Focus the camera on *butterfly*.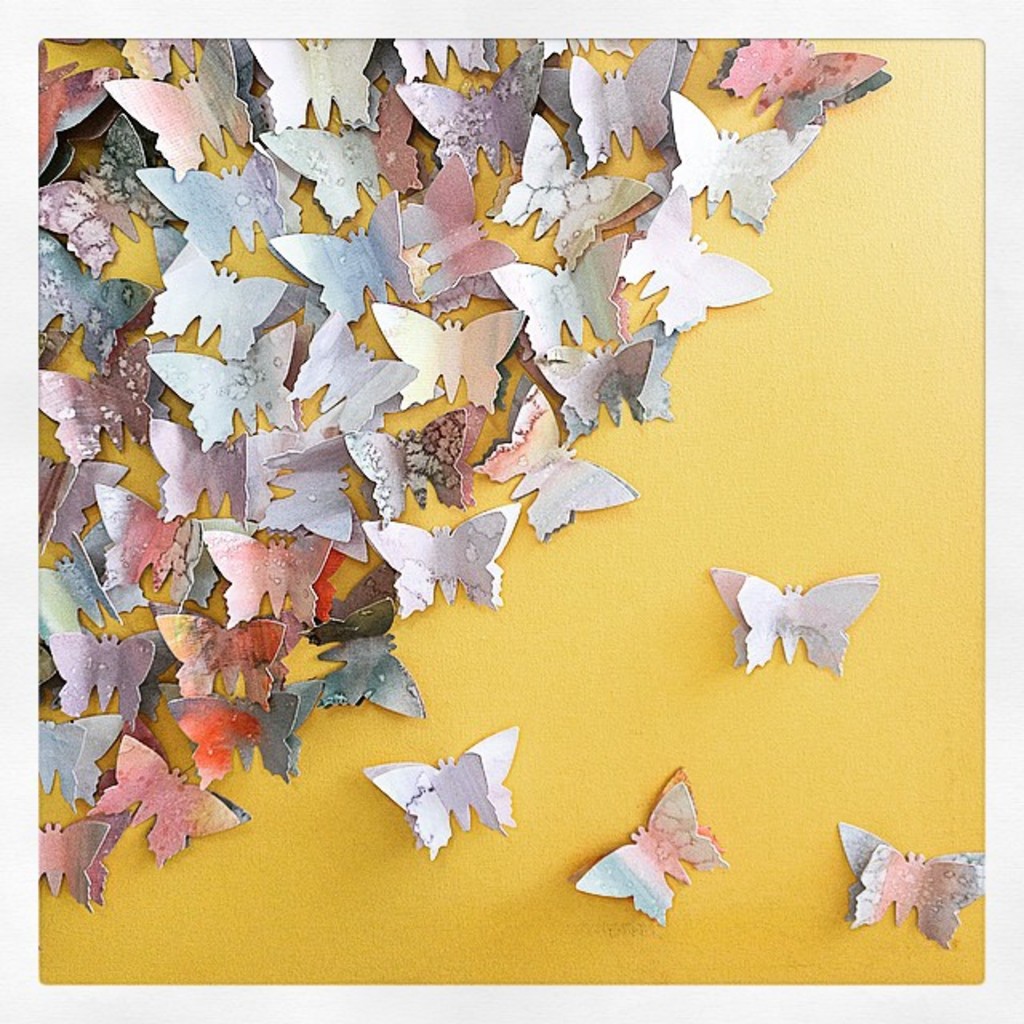
Focus region: 714/34/890/136.
